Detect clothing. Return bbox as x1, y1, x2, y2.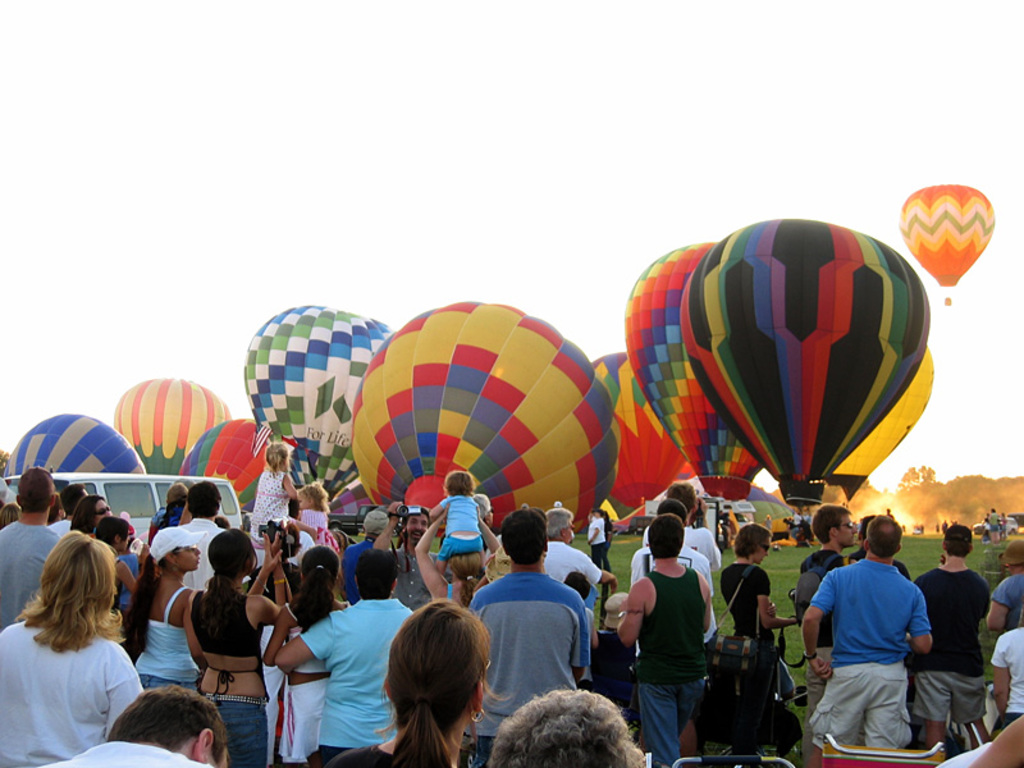
439, 531, 480, 559.
